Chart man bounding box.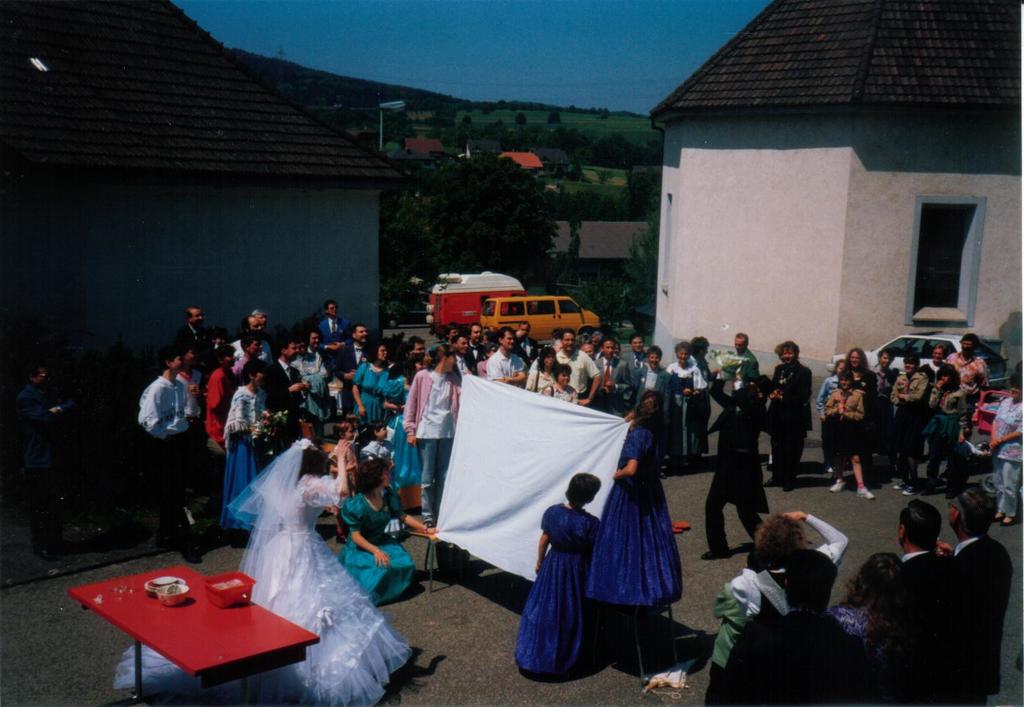
Charted: detection(940, 474, 1016, 706).
